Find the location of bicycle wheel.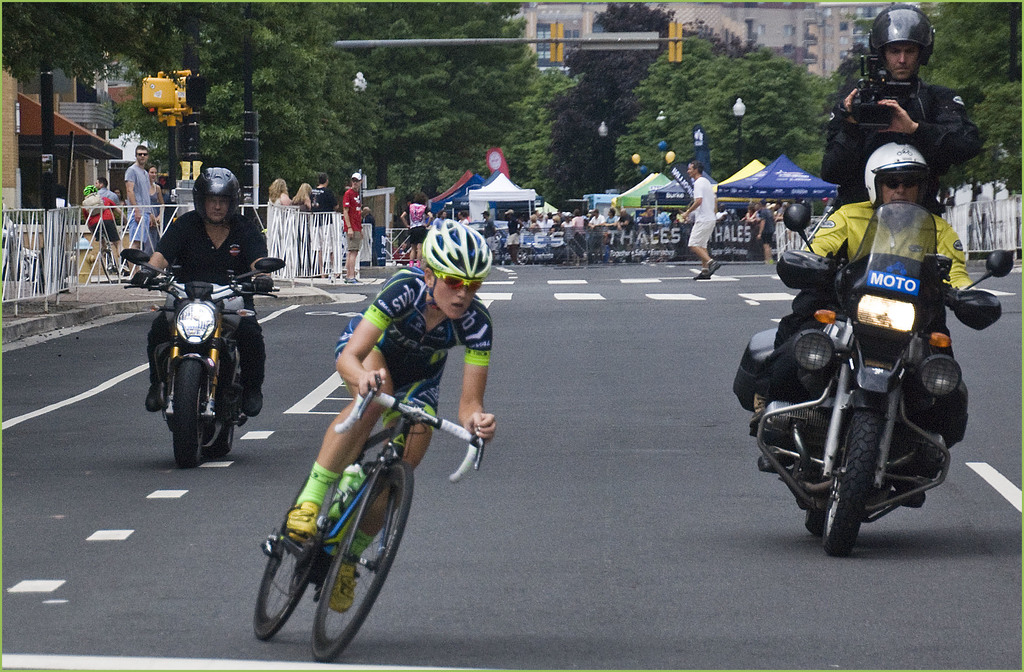
Location: [254, 476, 320, 645].
